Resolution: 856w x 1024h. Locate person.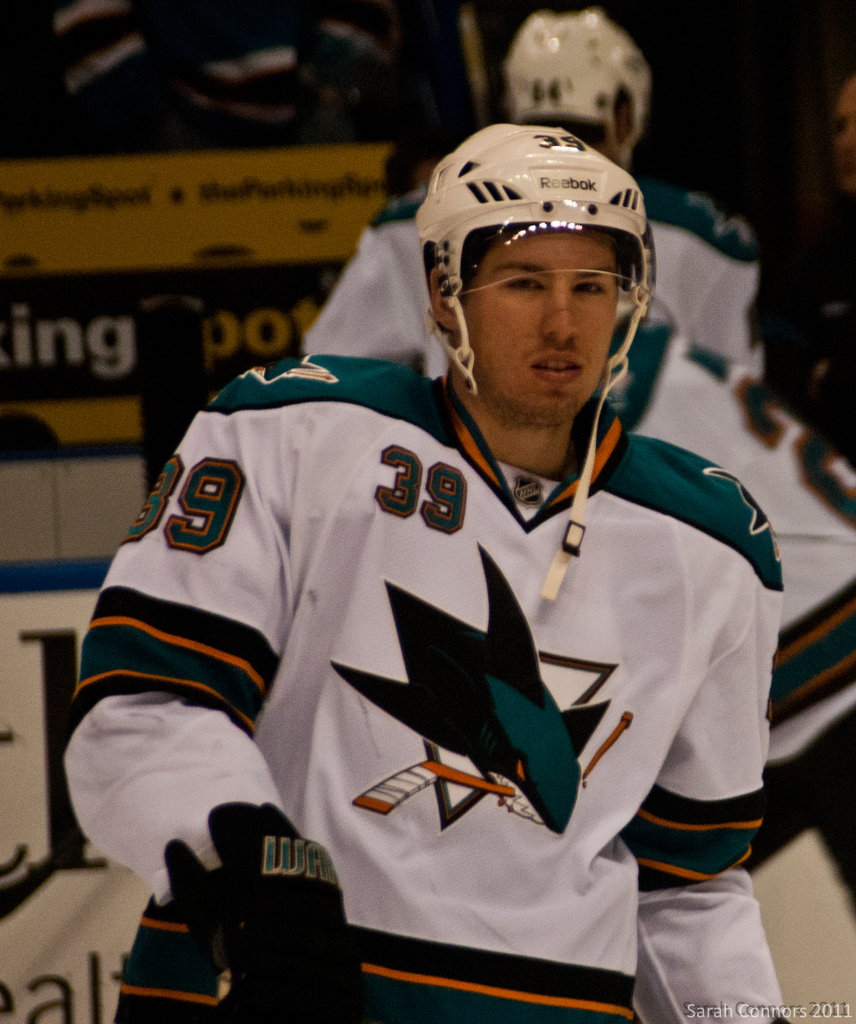
l=112, t=119, r=783, b=1023.
